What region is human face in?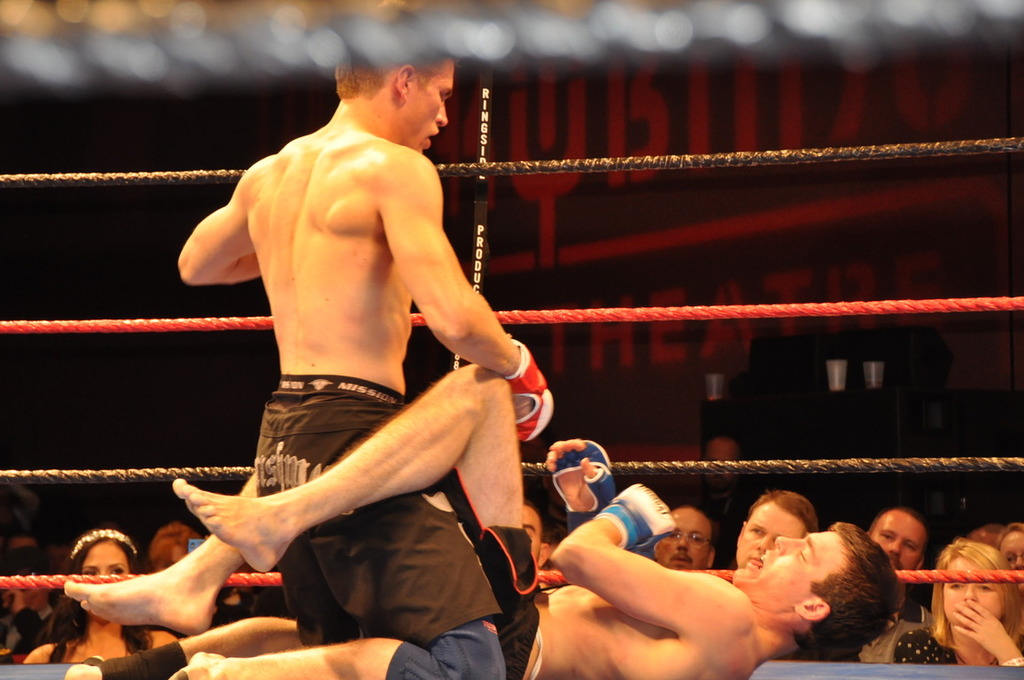
region(1002, 528, 1023, 570).
